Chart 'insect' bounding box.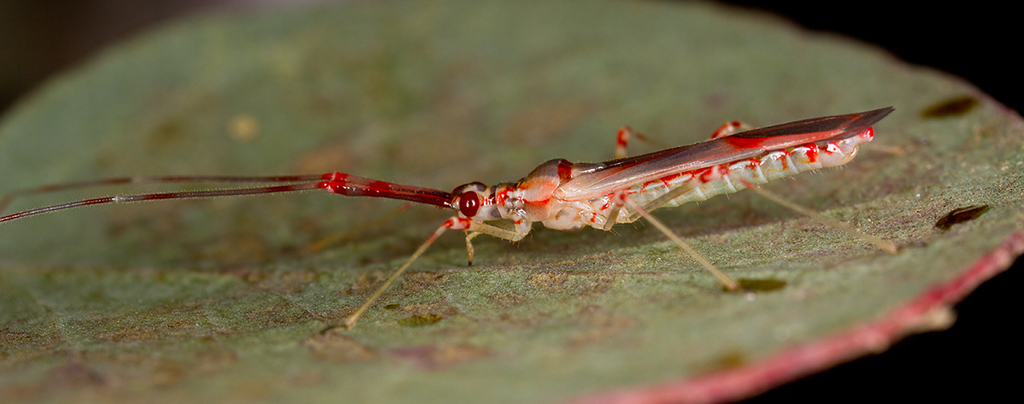
Charted: 0, 106, 910, 341.
